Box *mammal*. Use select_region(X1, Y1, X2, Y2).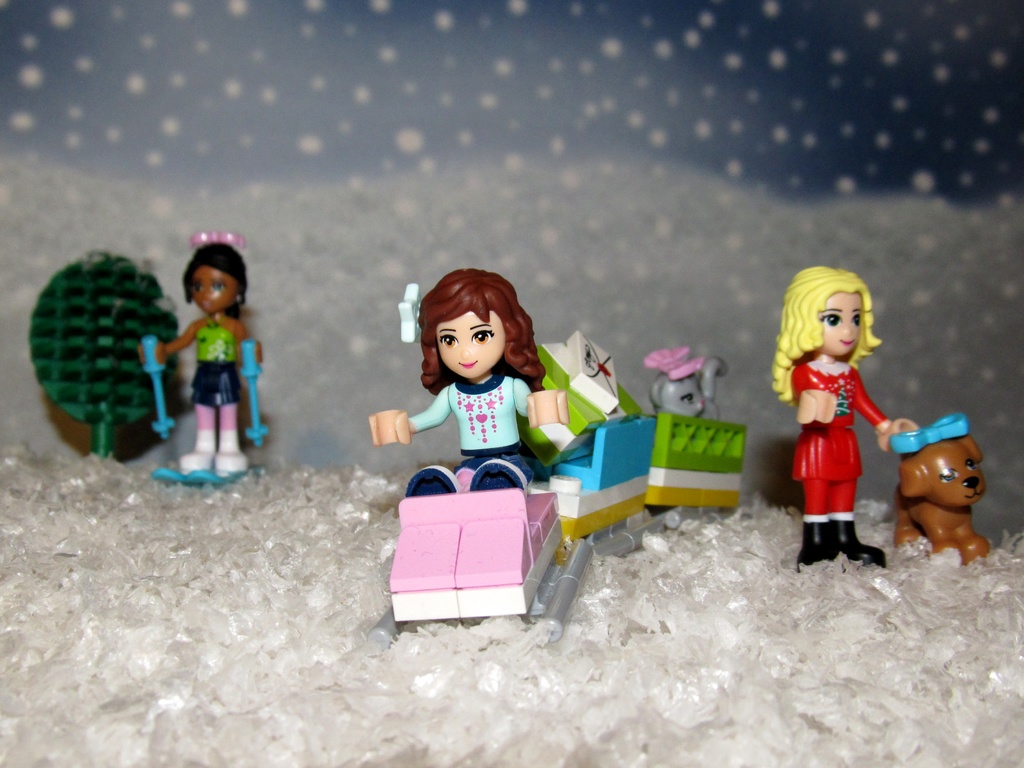
select_region(769, 262, 922, 576).
